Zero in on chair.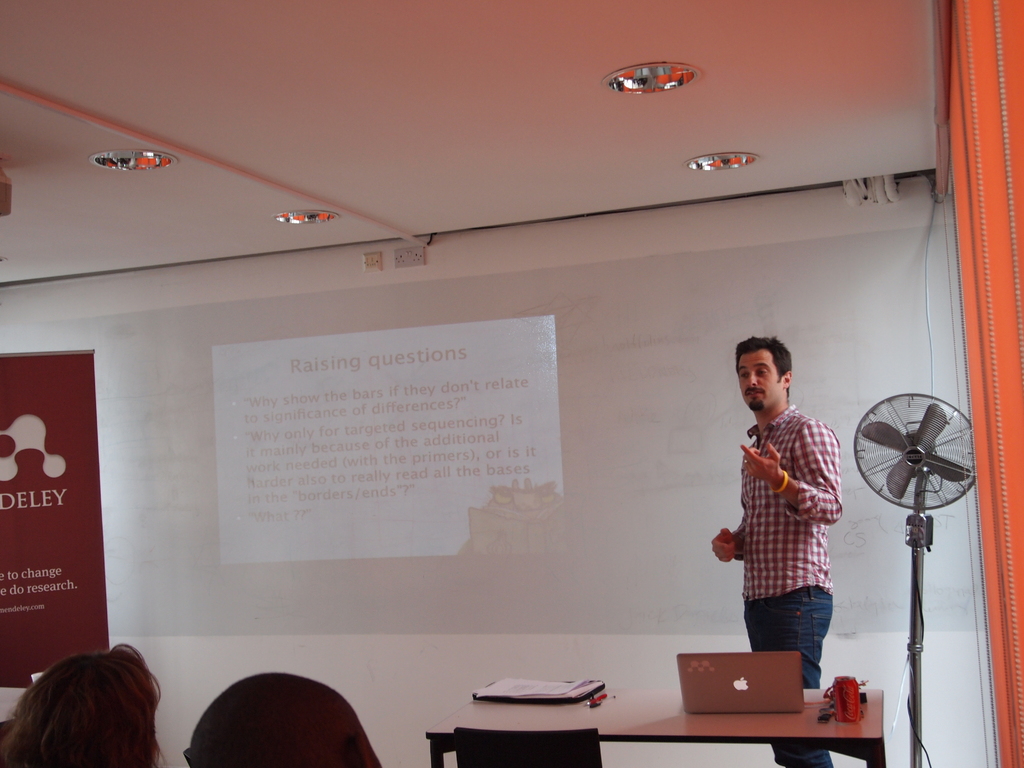
Zeroed in: x1=451, y1=724, x2=607, y2=767.
